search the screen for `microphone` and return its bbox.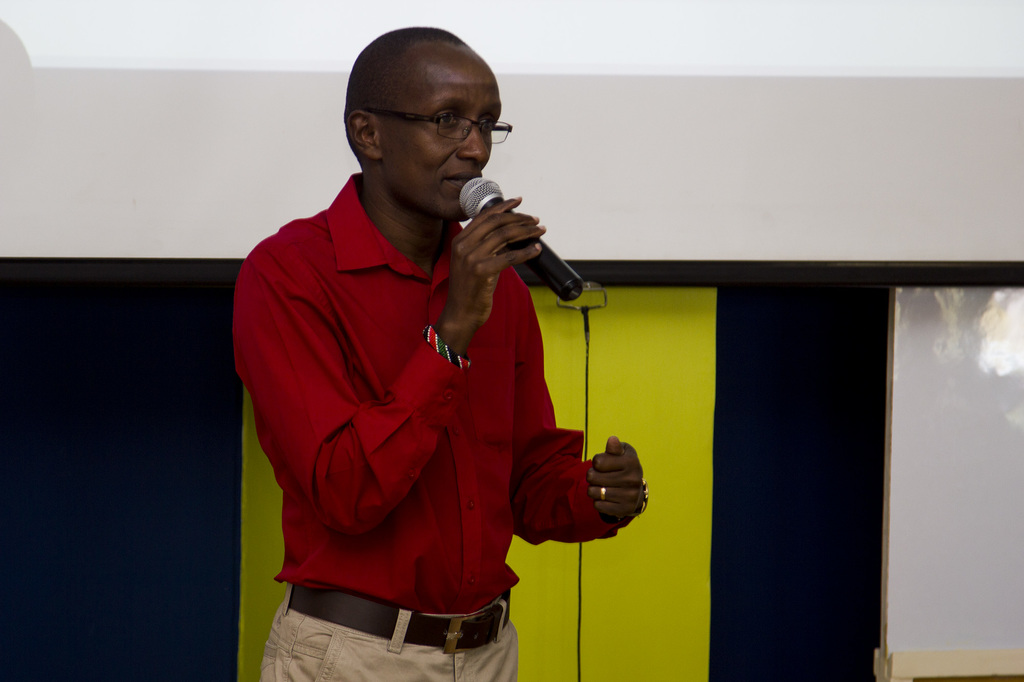
Found: pyautogui.locateOnScreen(455, 177, 578, 302).
